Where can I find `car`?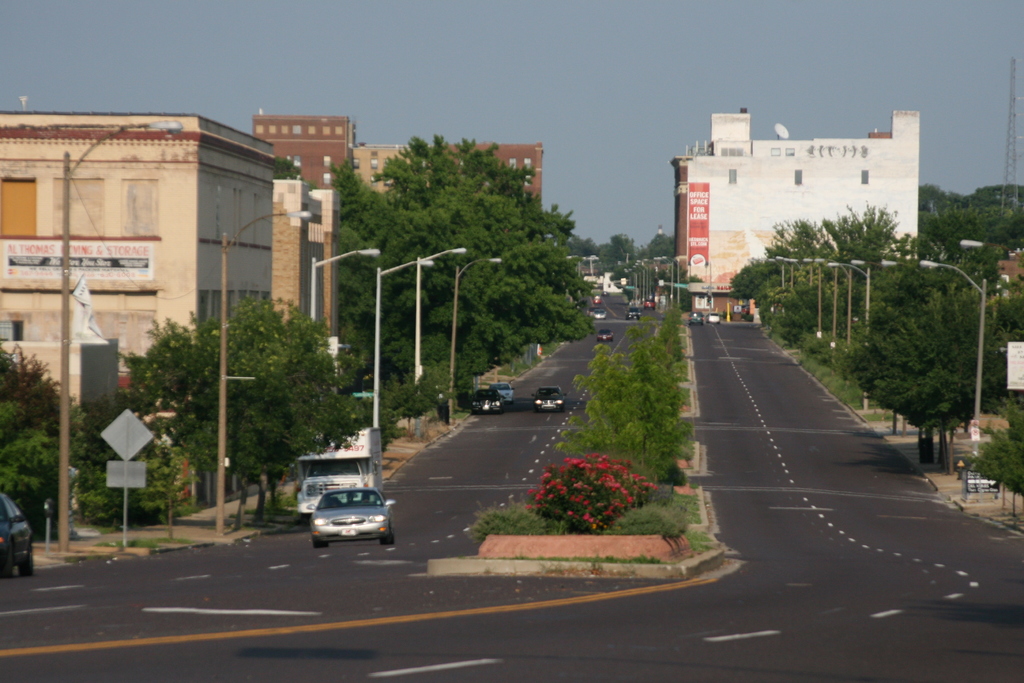
You can find it at <box>627,310,640,319</box>.
